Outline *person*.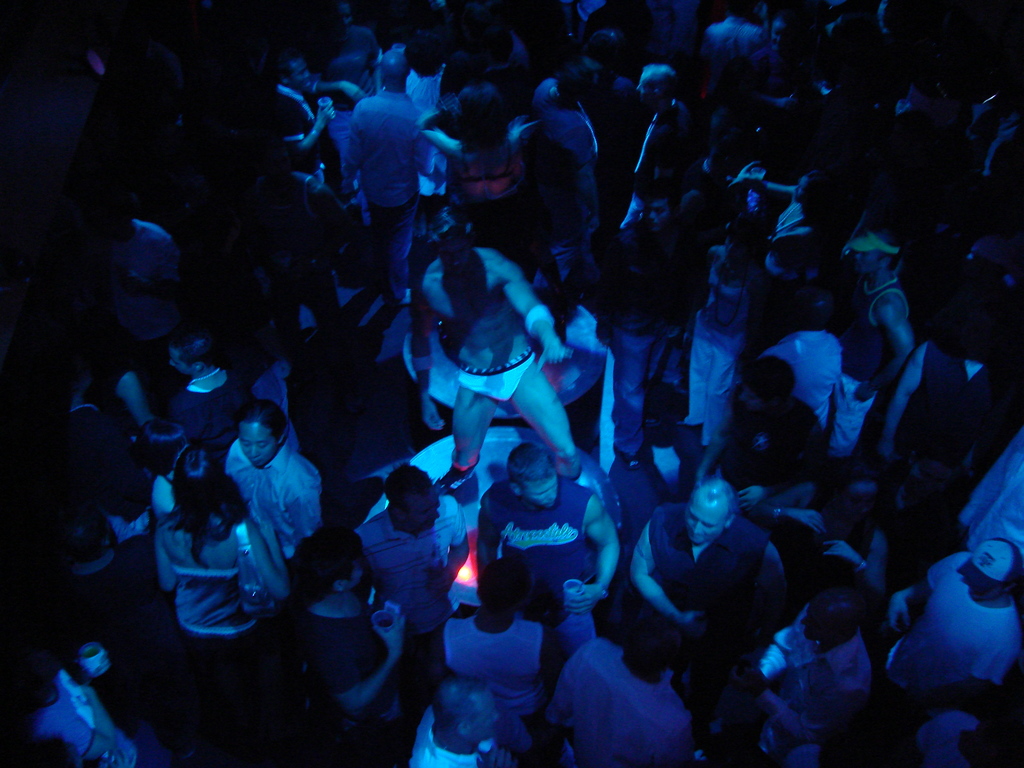
Outline: box=[0, 626, 146, 767].
